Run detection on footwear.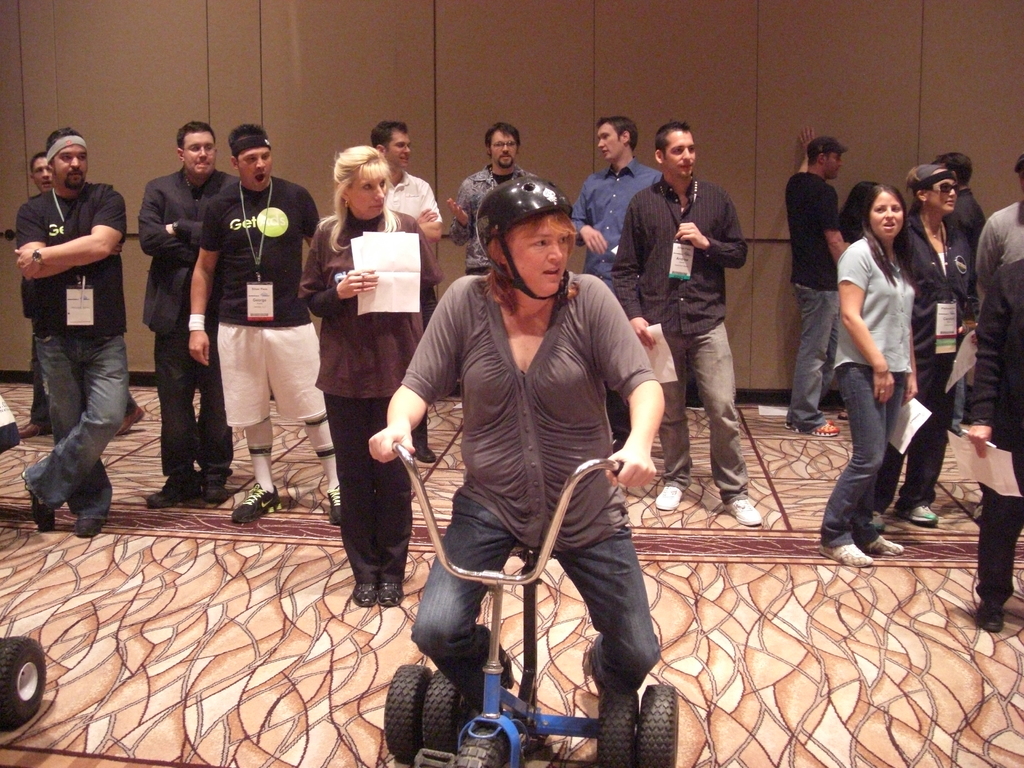
Result: [left=816, top=543, right=874, bottom=568].
